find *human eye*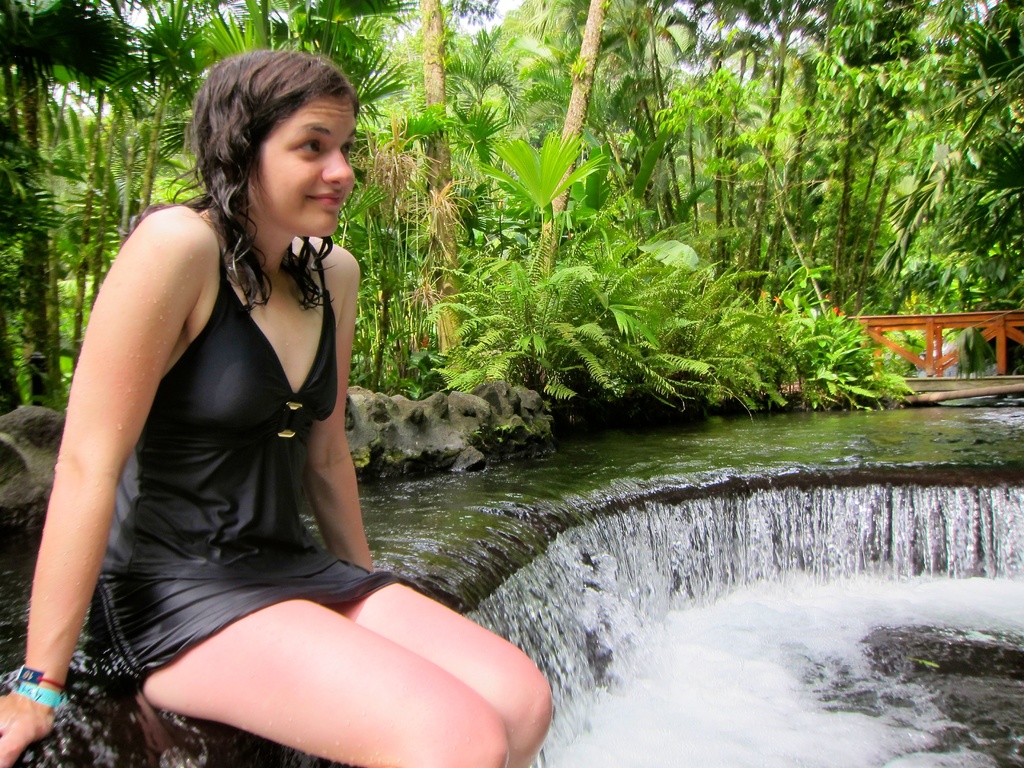
BBox(340, 139, 354, 161)
